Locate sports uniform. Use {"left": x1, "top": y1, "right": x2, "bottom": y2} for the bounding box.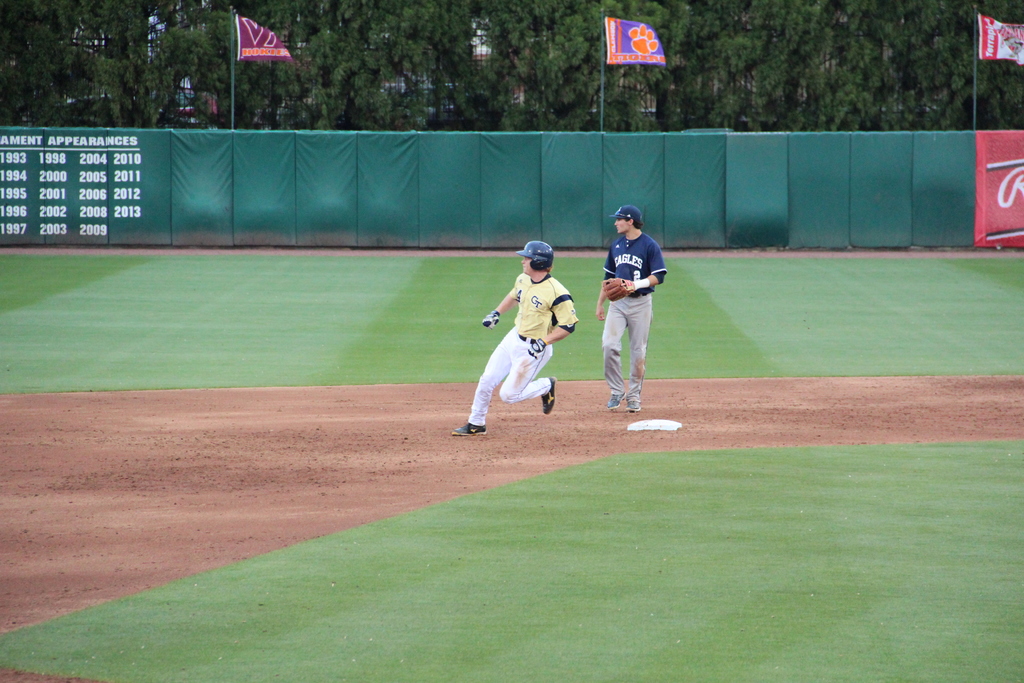
{"left": 600, "top": 234, "right": 668, "bottom": 399}.
